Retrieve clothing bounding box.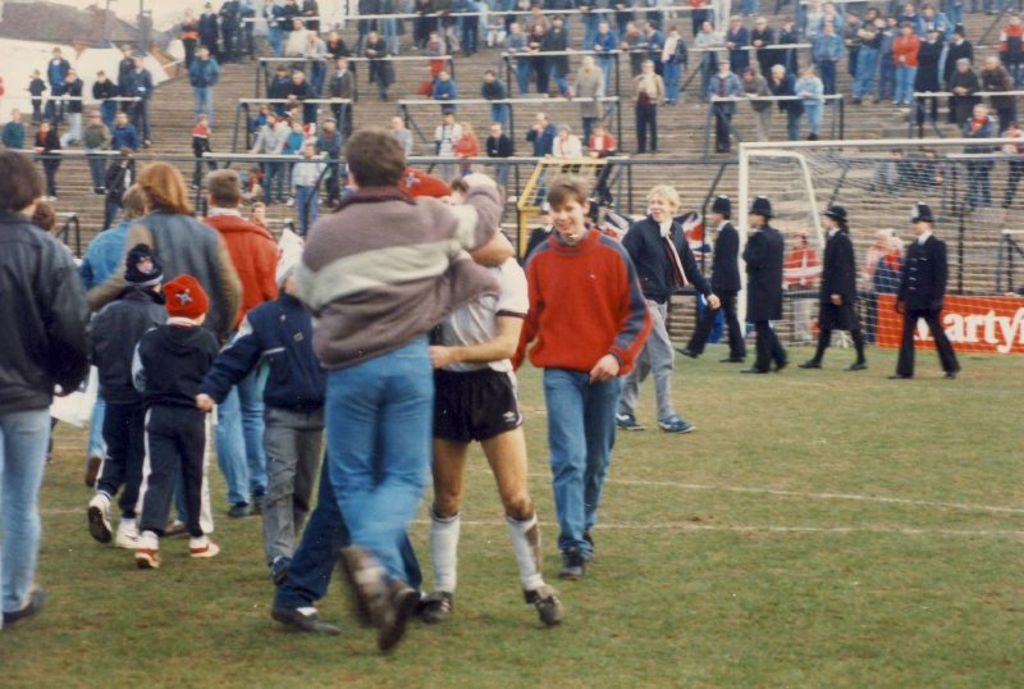
Bounding box: box(122, 53, 138, 124).
